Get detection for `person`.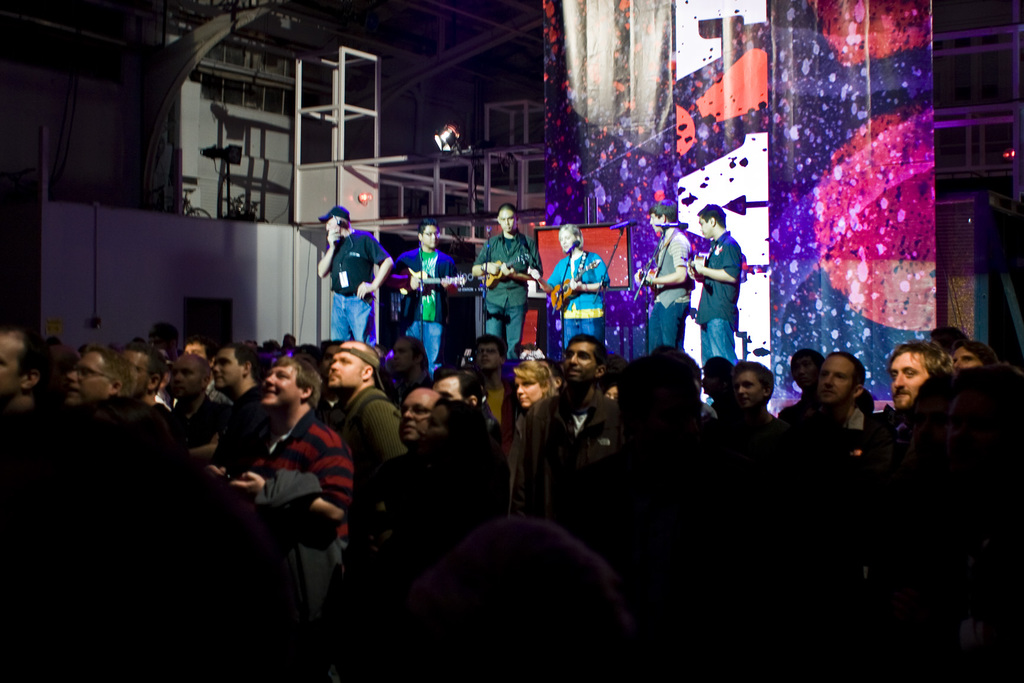
Detection: [148,318,180,361].
